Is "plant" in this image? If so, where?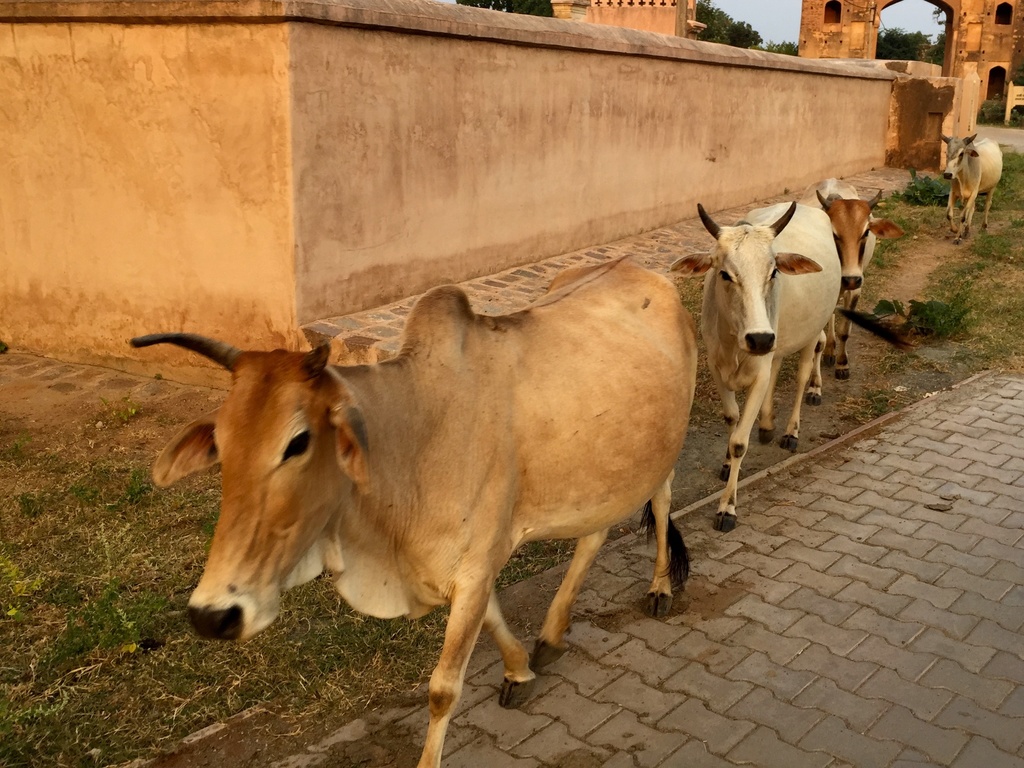
Yes, at x1=867, y1=389, x2=897, y2=420.
